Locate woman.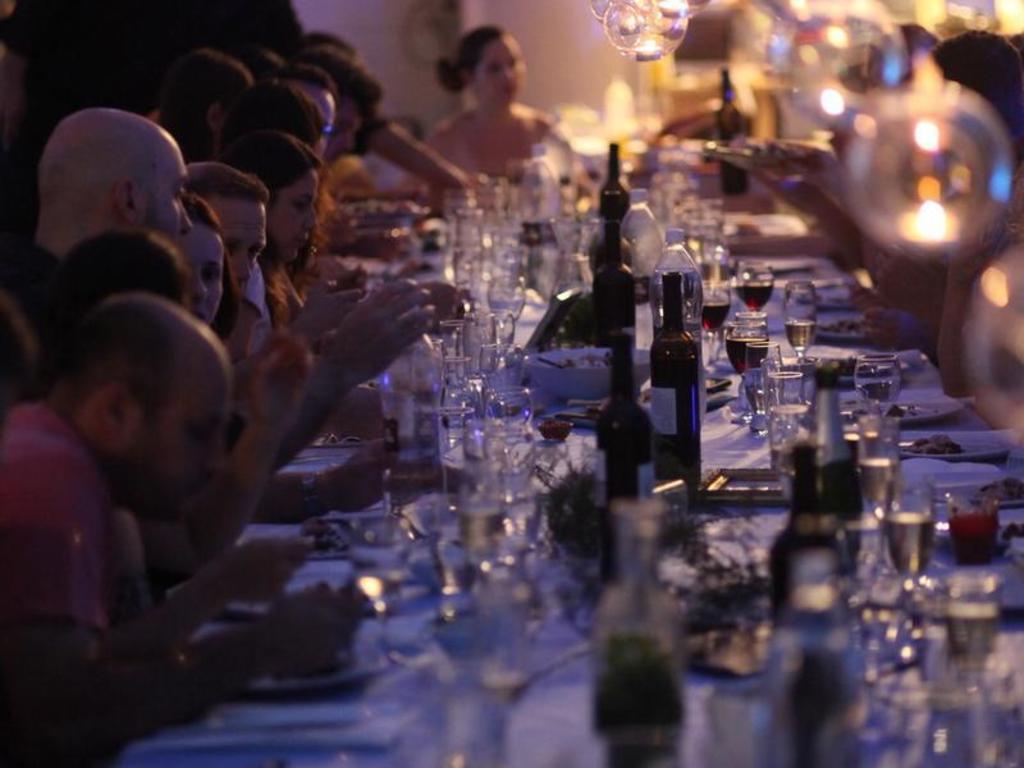
Bounding box: crop(195, 133, 425, 384).
